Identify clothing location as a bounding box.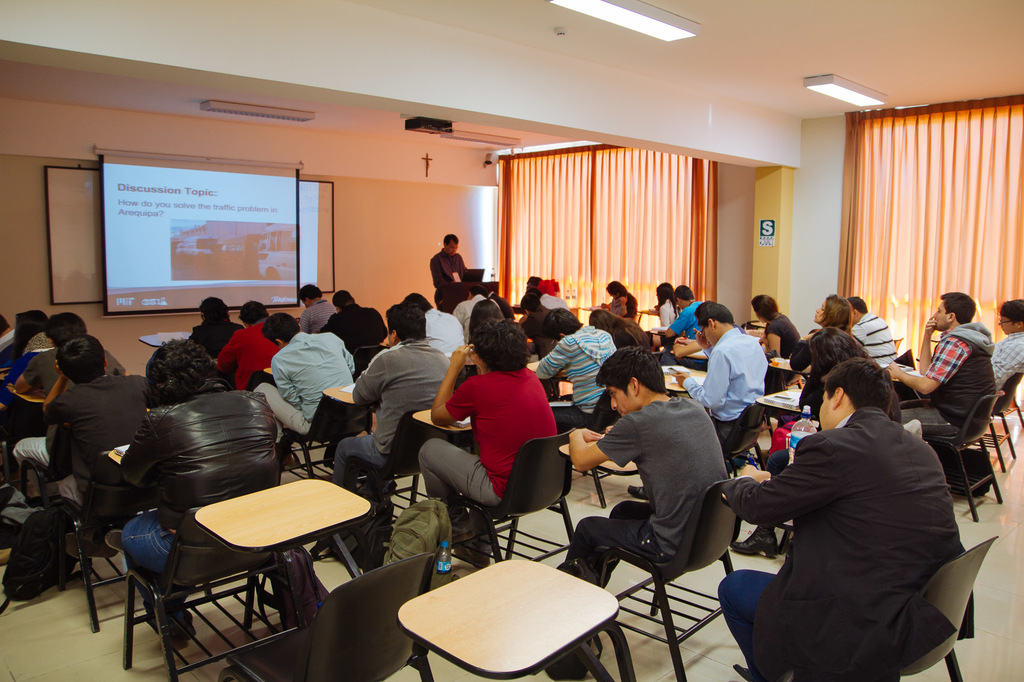
<region>604, 287, 637, 320</region>.
